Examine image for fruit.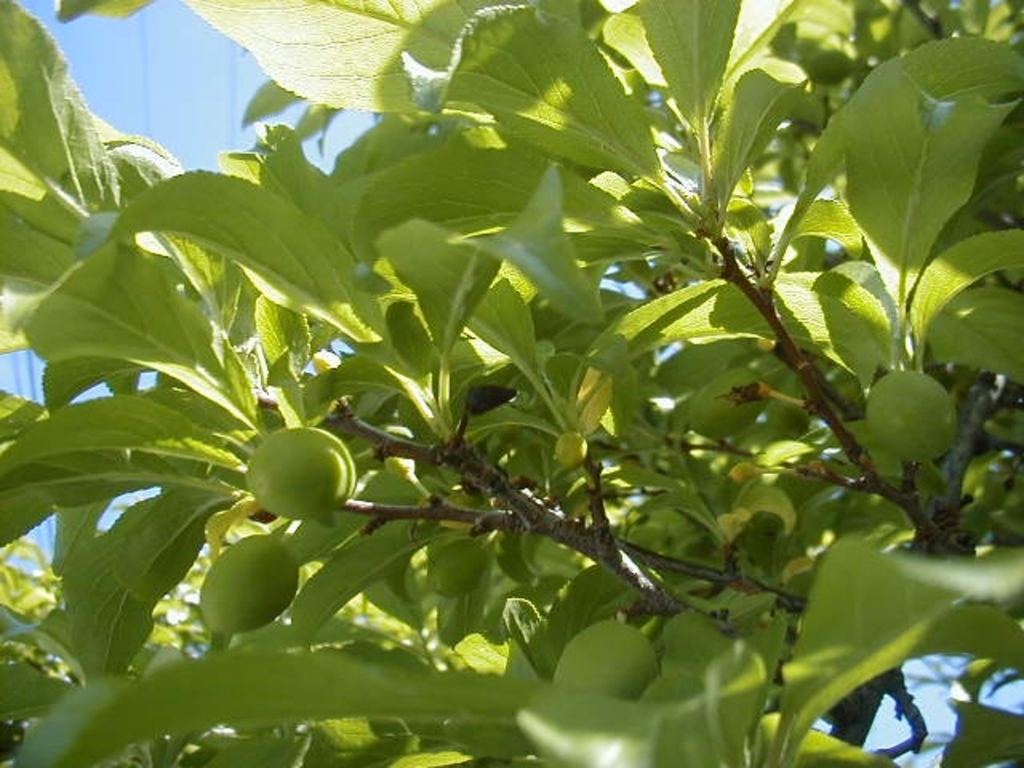
Examination result: 864:366:963:467.
